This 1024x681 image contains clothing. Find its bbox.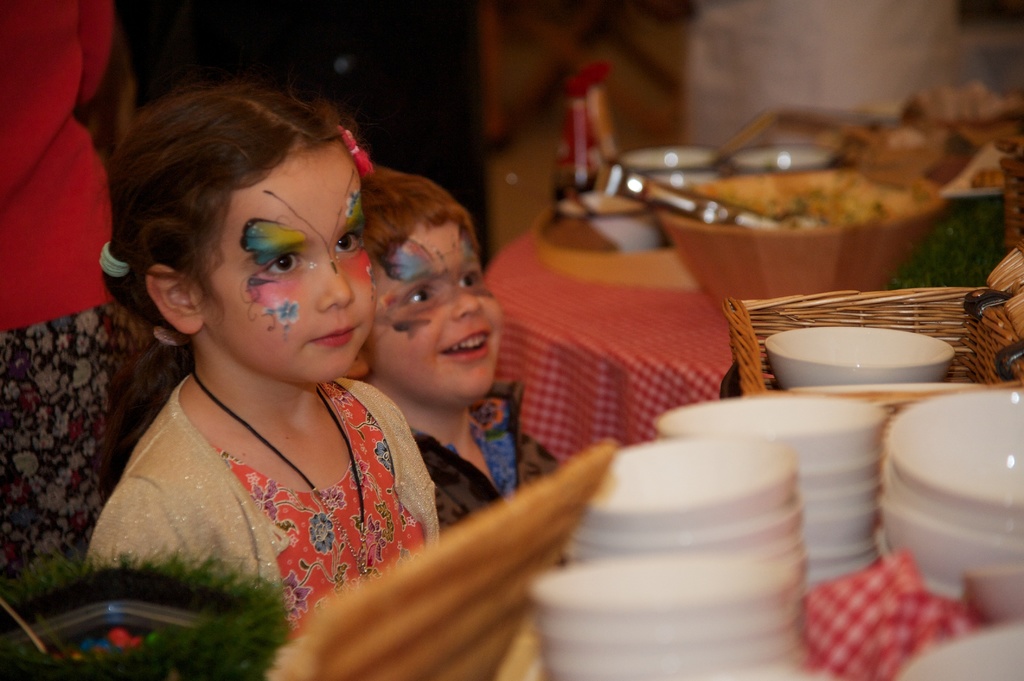
<box>92,345,415,640</box>.
